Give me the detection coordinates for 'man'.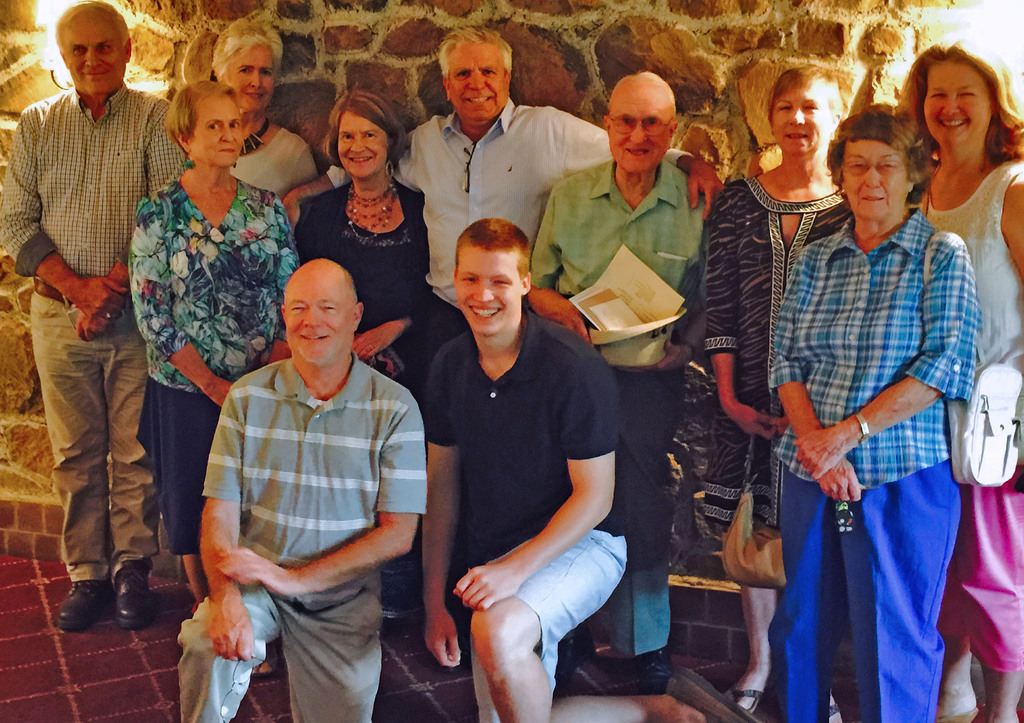
{"left": 179, "top": 229, "right": 429, "bottom": 709}.
